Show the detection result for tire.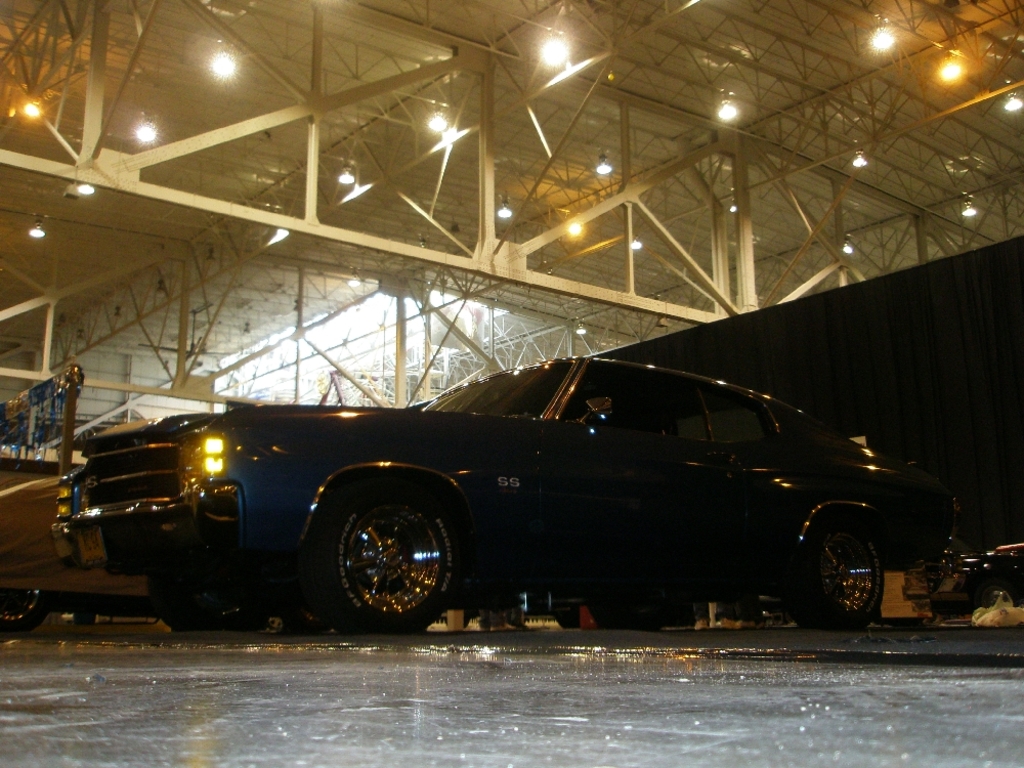
select_region(588, 602, 674, 634).
